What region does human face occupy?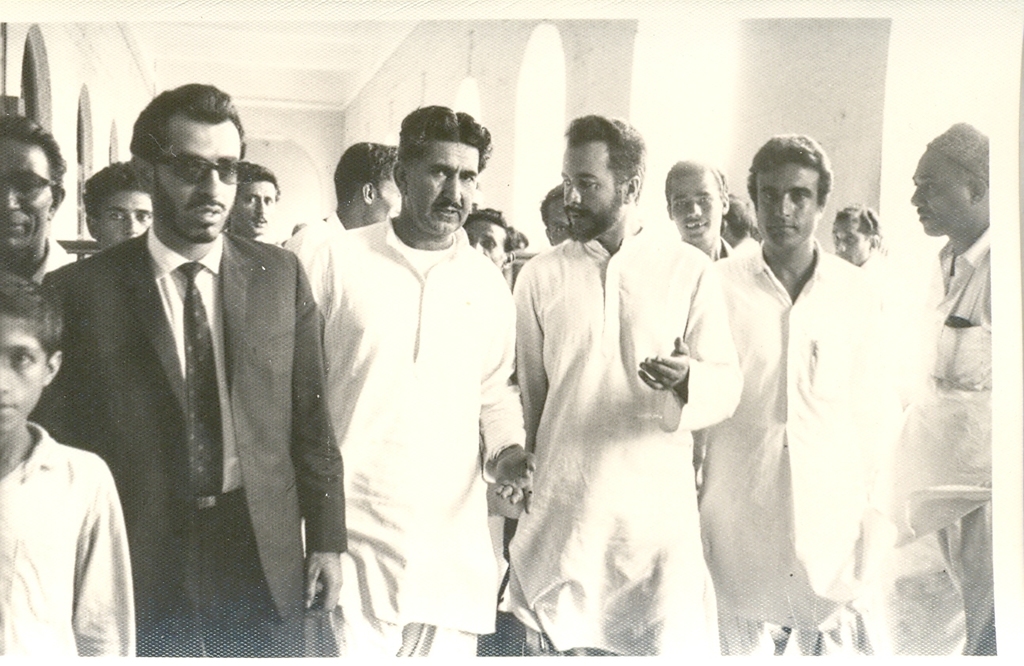
836, 222, 864, 262.
